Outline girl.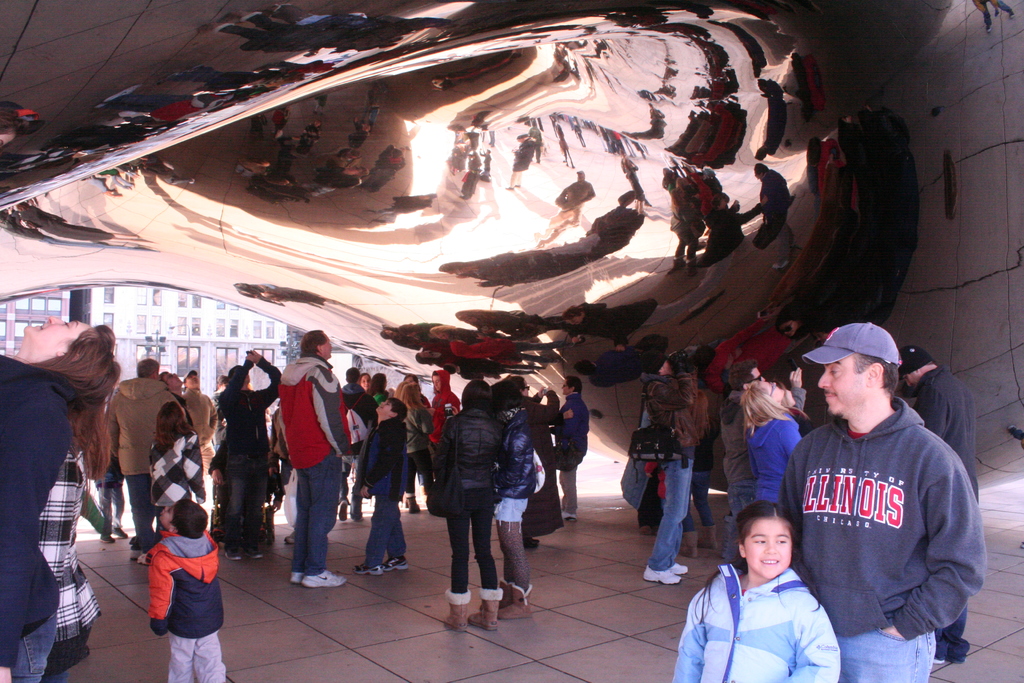
Outline: 488, 381, 545, 620.
